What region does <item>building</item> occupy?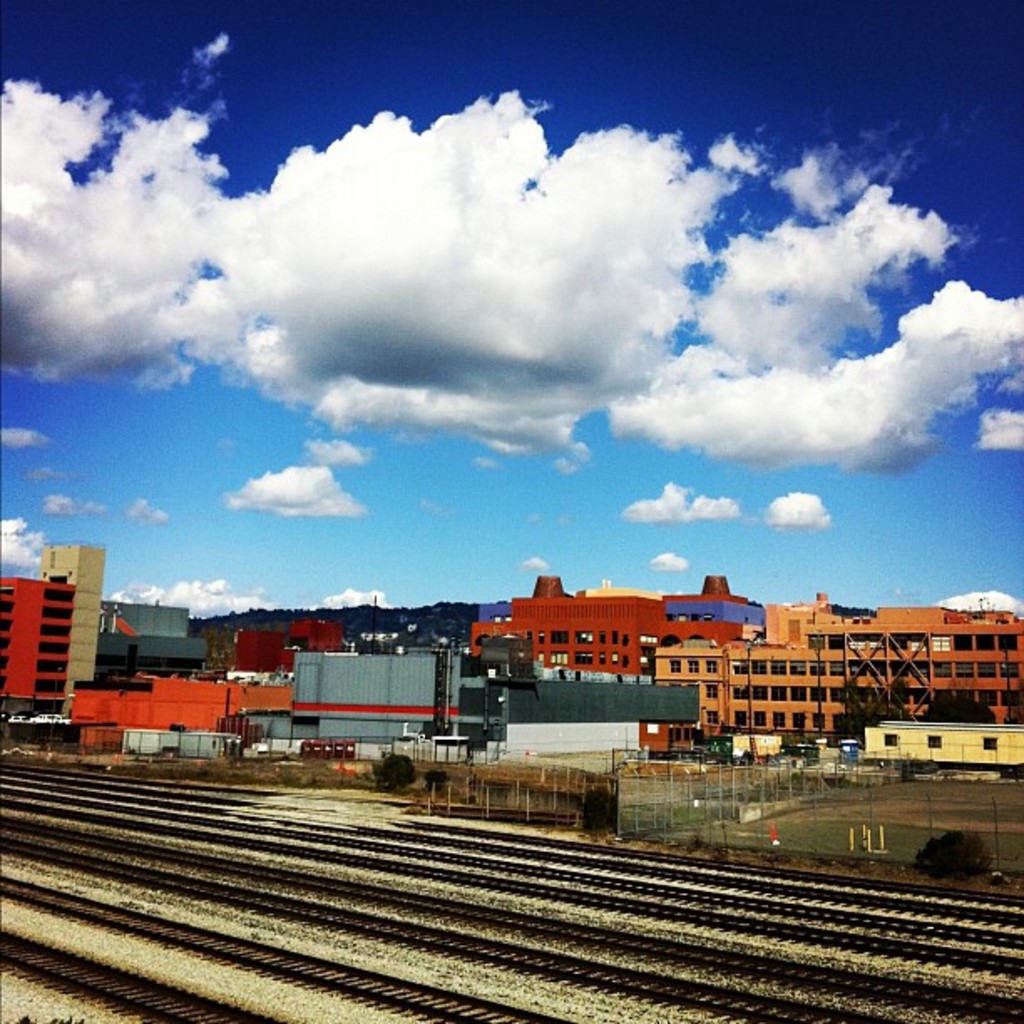
[0,540,105,726].
